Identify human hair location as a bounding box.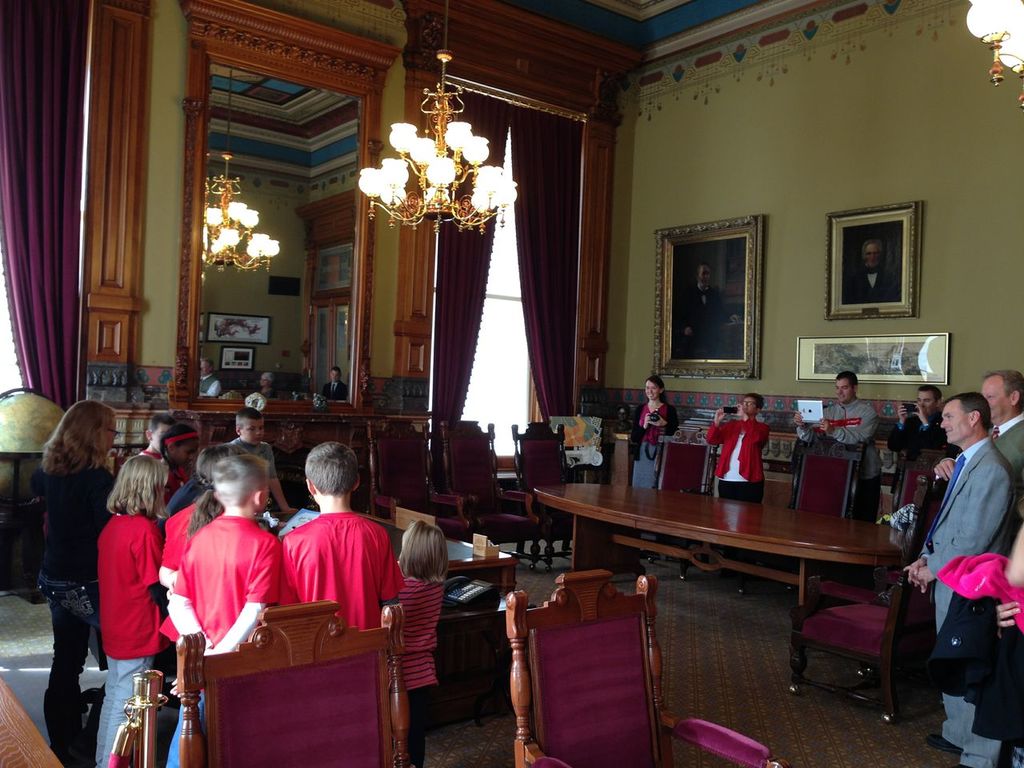
BBox(984, 368, 1023, 414).
